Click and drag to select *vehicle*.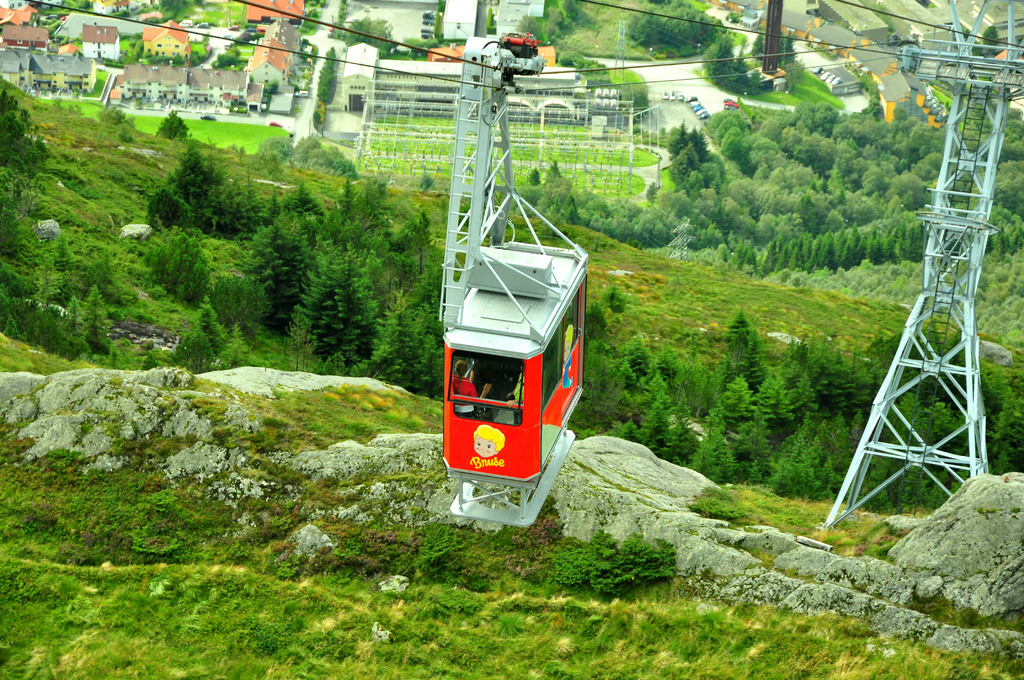
Selection: l=428, t=231, r=598, b=501.
